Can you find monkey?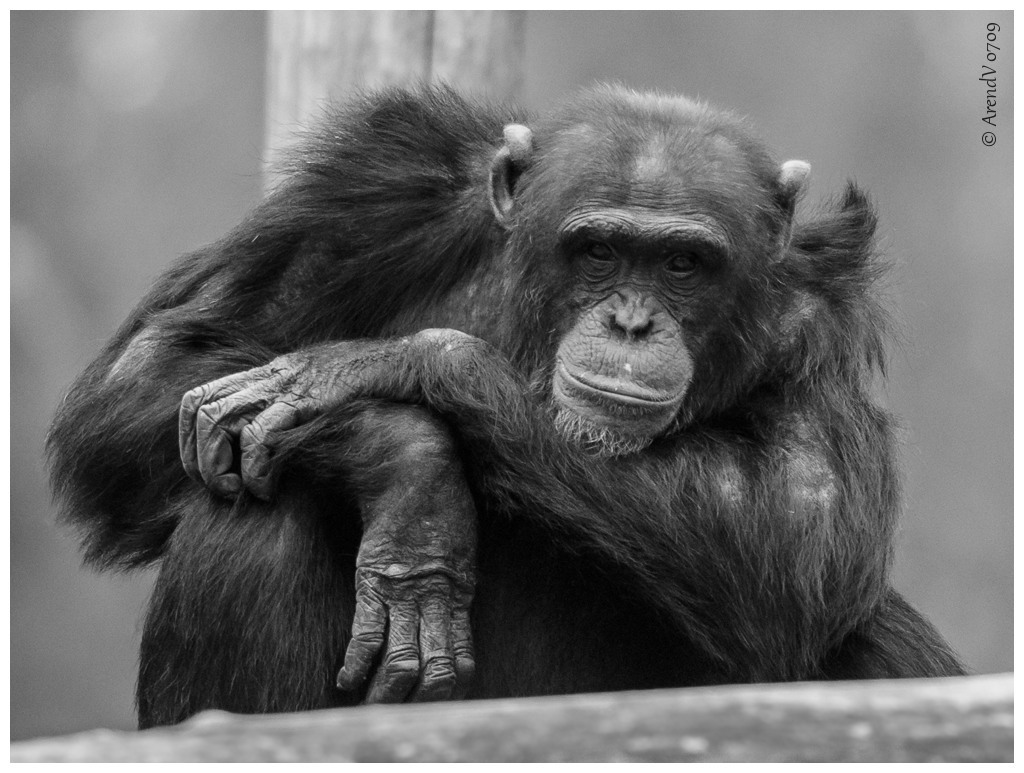
Yes, bounding box: Rect(43, 82, 969, 731).
